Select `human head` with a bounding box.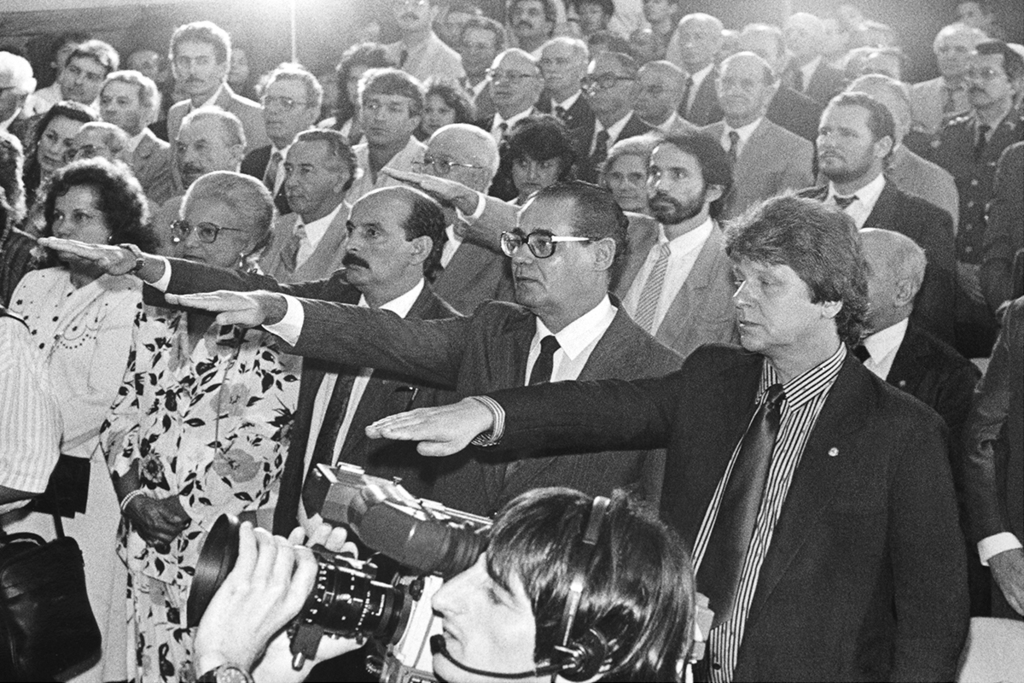
x1=509, y1=0, x2=549, y2=44.
